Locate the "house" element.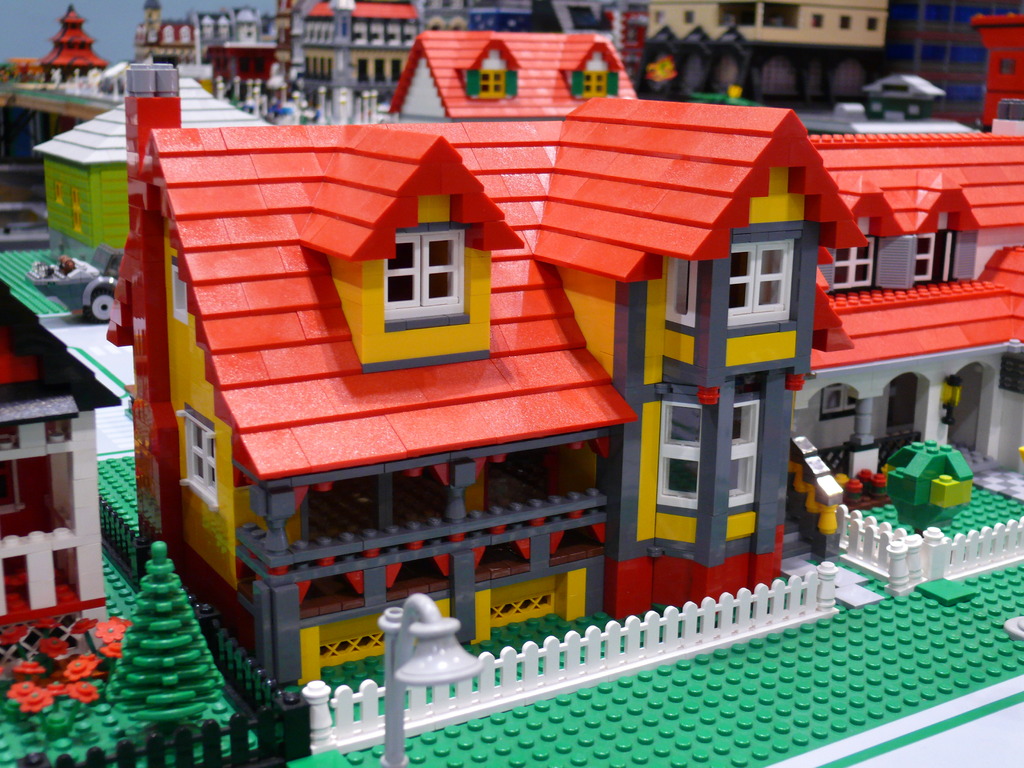
Element bbox: (0, 276, 120, 648).
